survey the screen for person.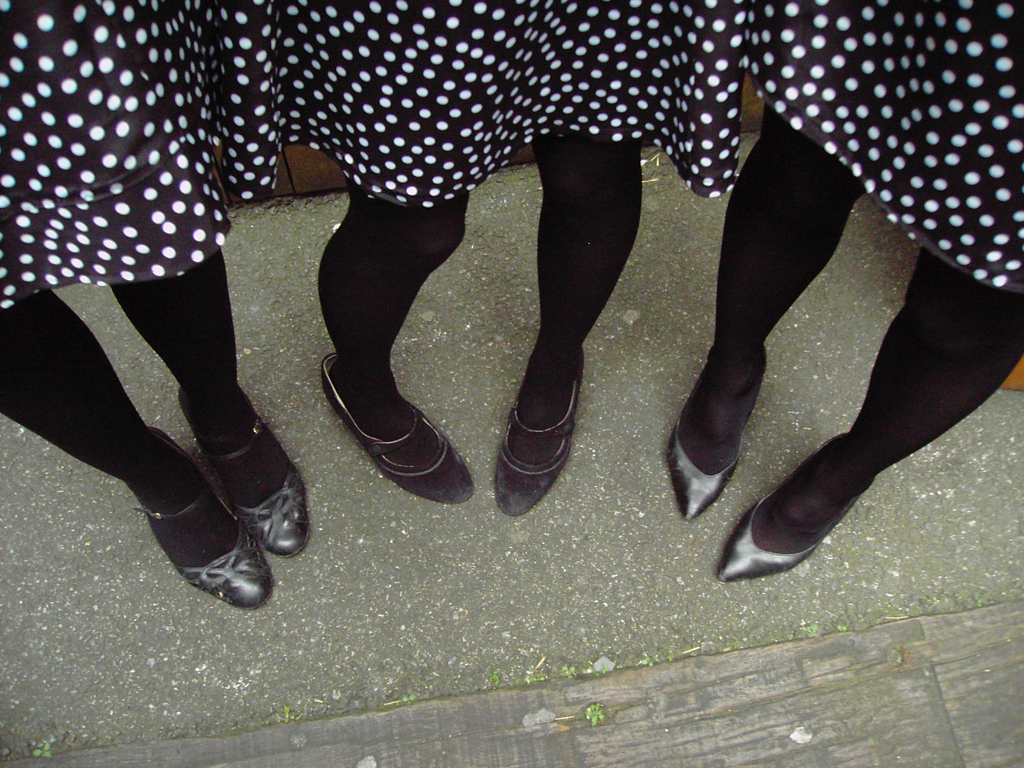
Survey found: 267,0,747,534.
